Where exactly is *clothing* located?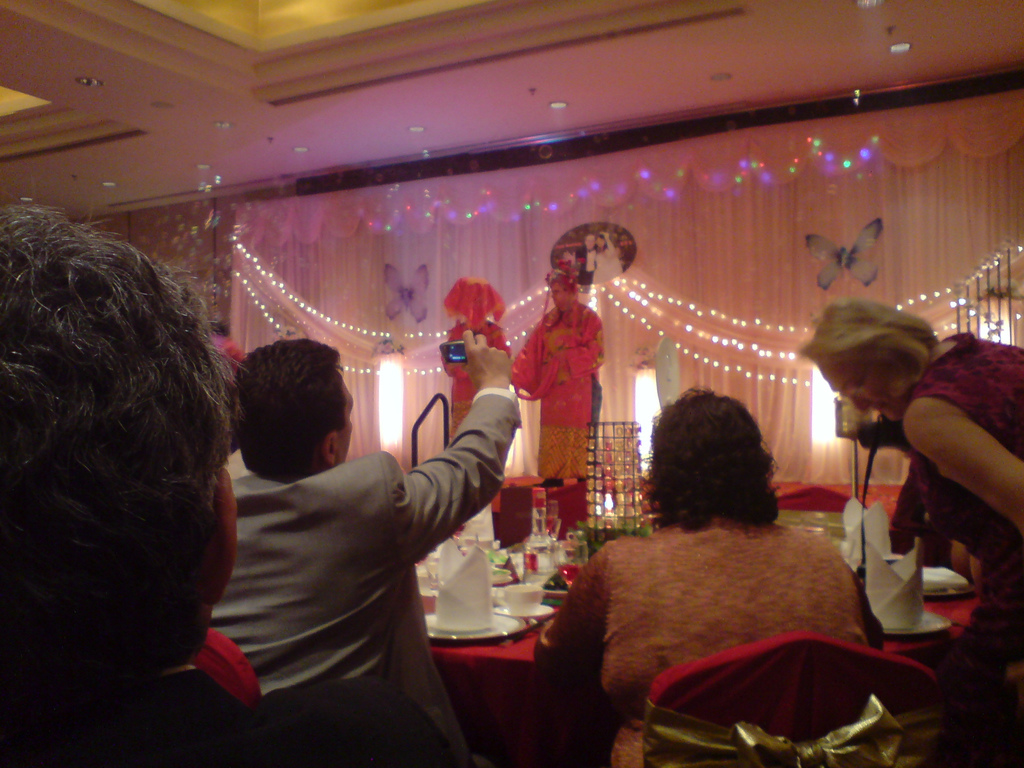
Its bounding box is detection(534, 516, 890, 767).
